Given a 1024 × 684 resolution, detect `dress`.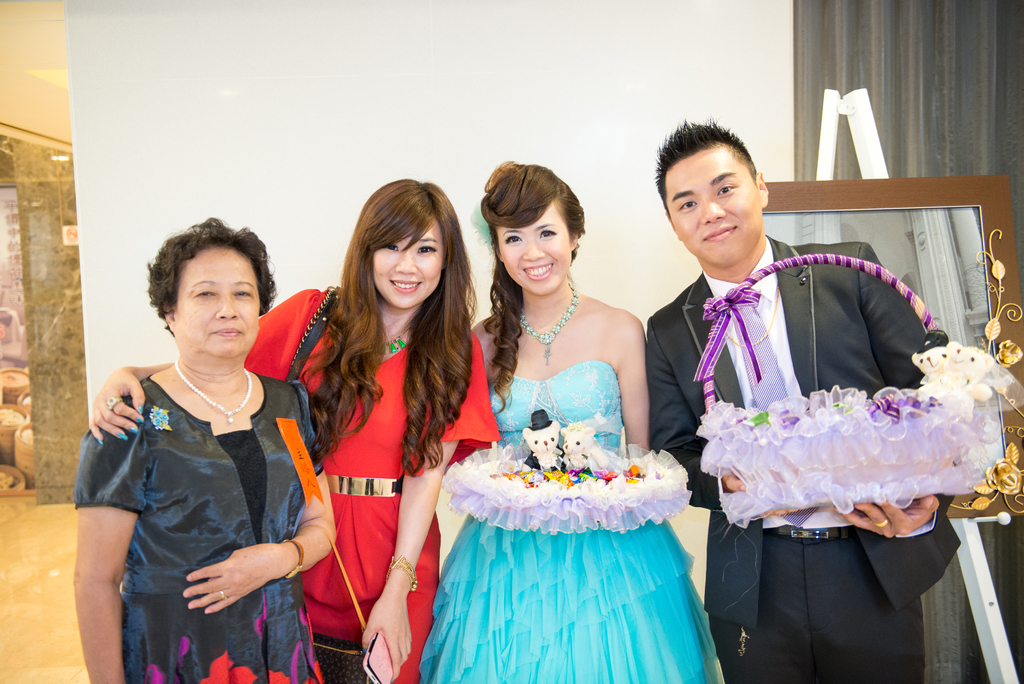
region(419, 361, 729, 683).
